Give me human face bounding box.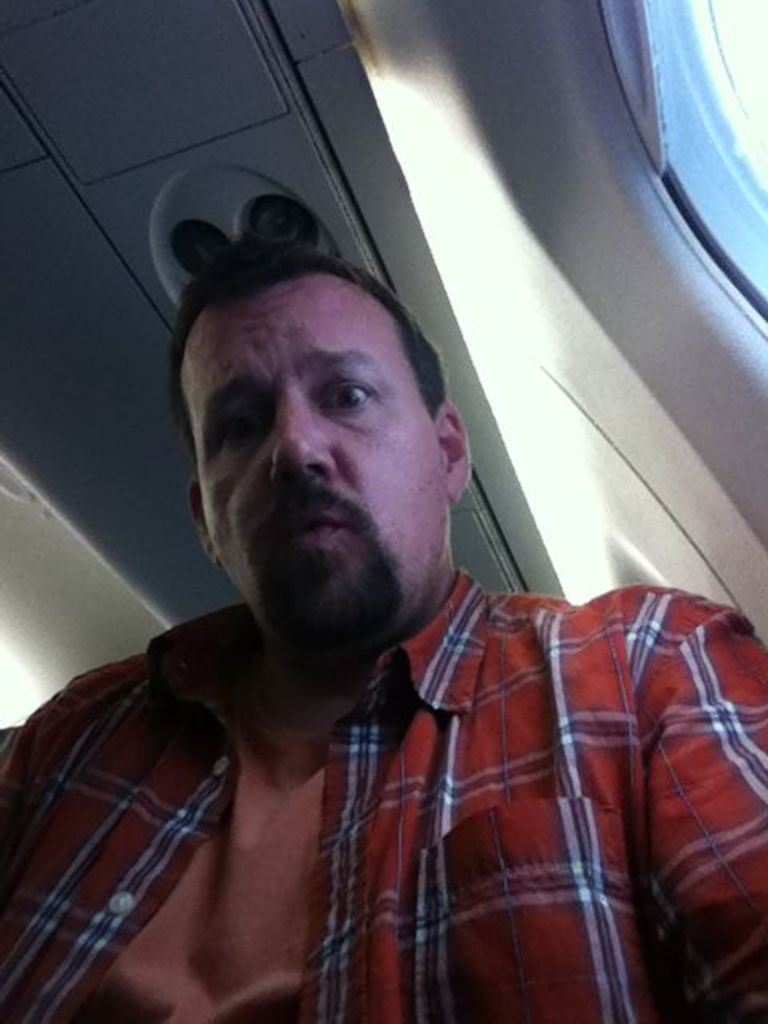
box=[176, 278, 438, 611].
